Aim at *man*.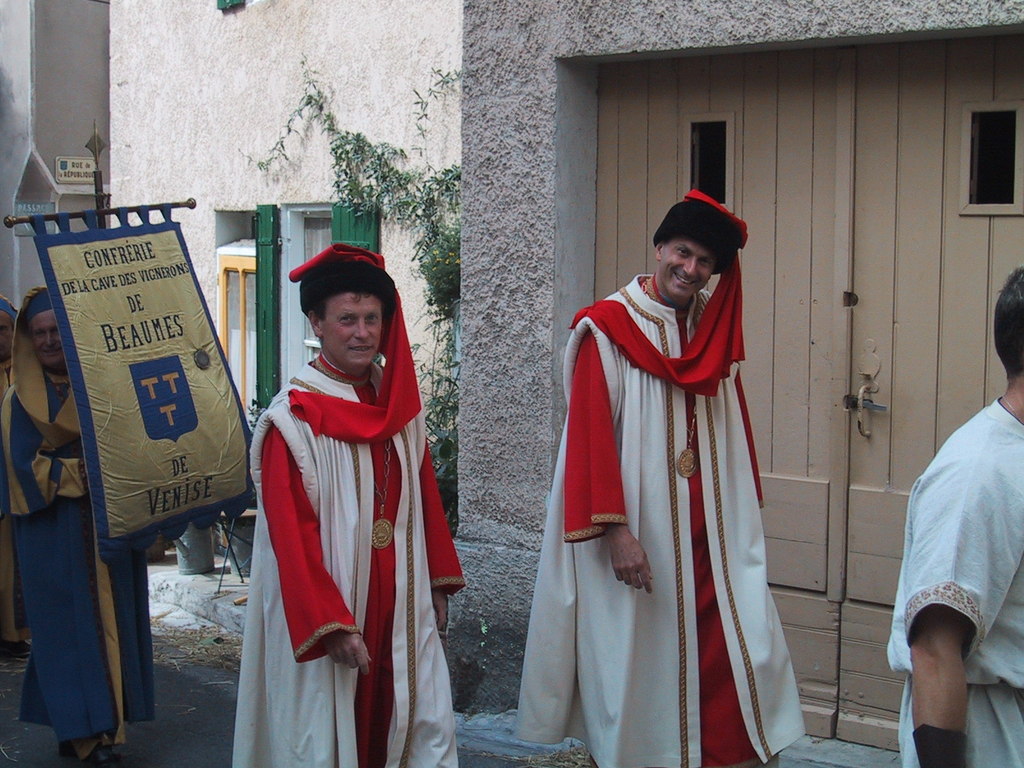
Aimed at <region>887, 268, 1023, 767</region>.
